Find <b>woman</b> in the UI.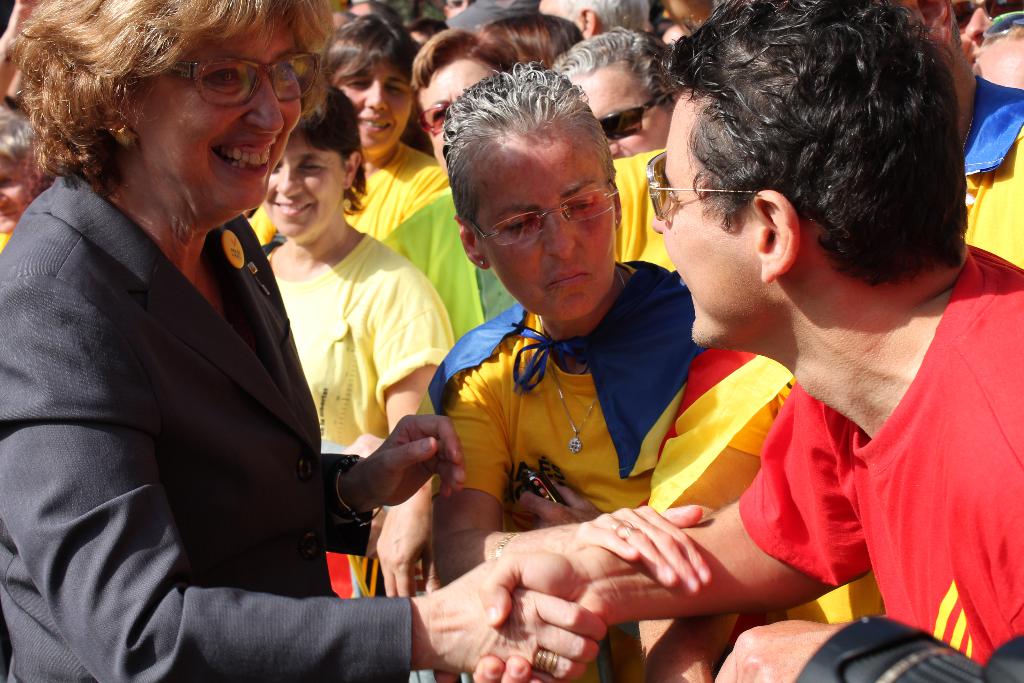
UI element at 431 61 705 679.
